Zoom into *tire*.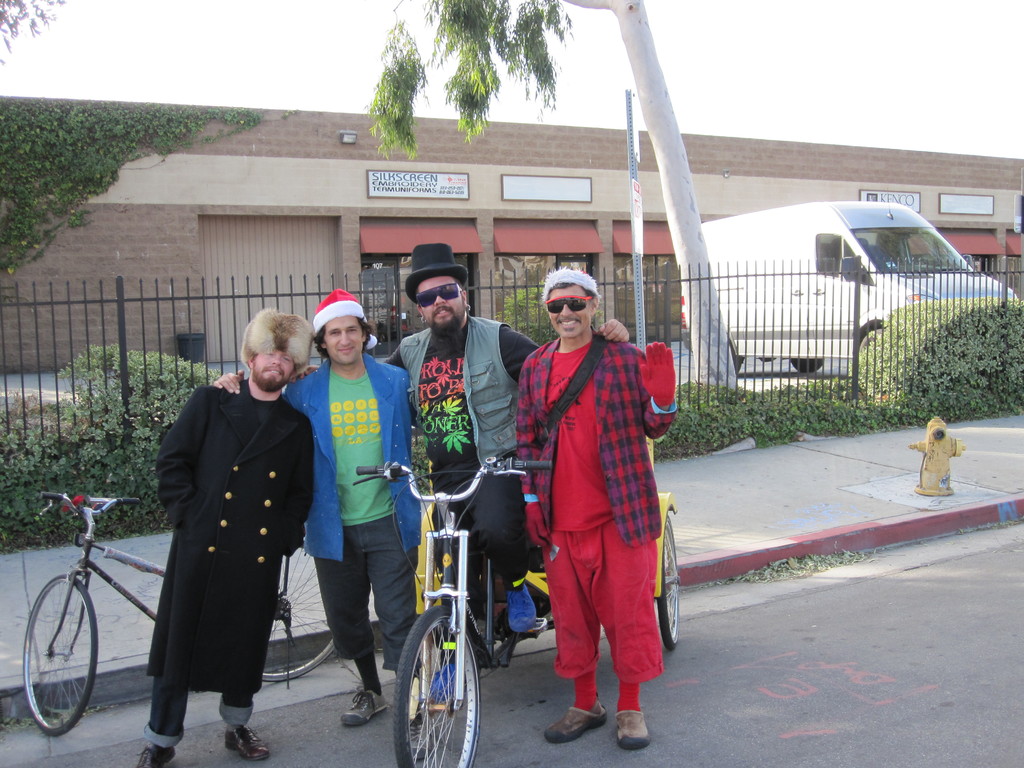
Zoom target: [left=657, top=514, right=680, bottom=659].
